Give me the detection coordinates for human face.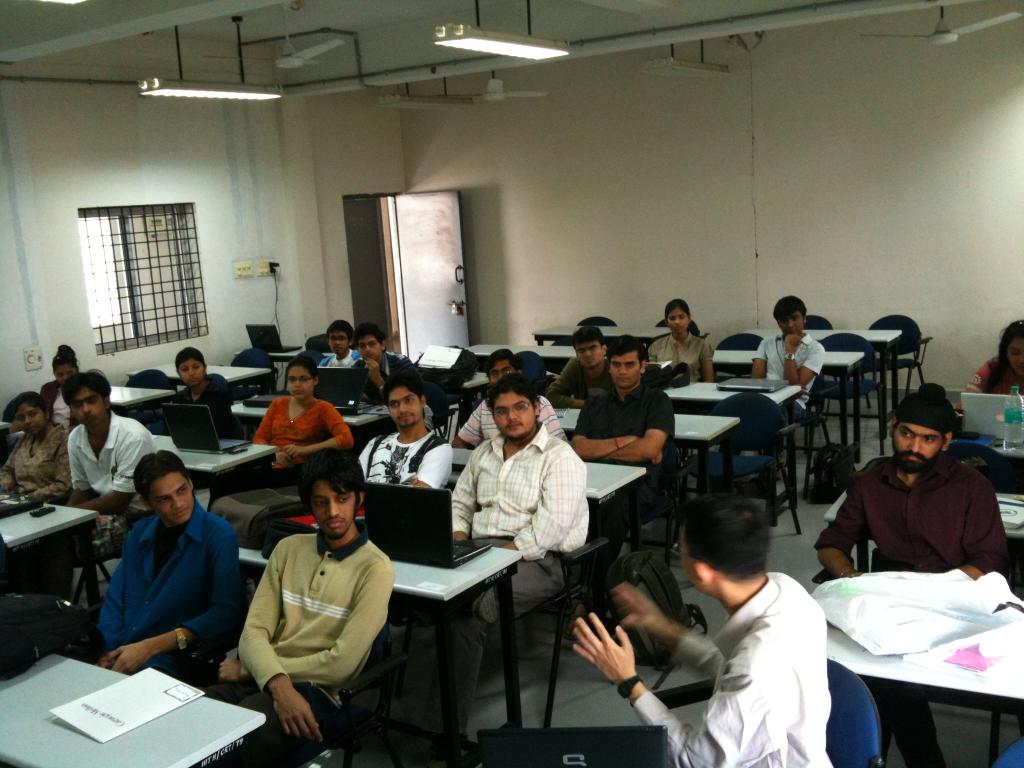
{"x1": 54, "y1": 360, "x2": 76, "y2": 384}.
